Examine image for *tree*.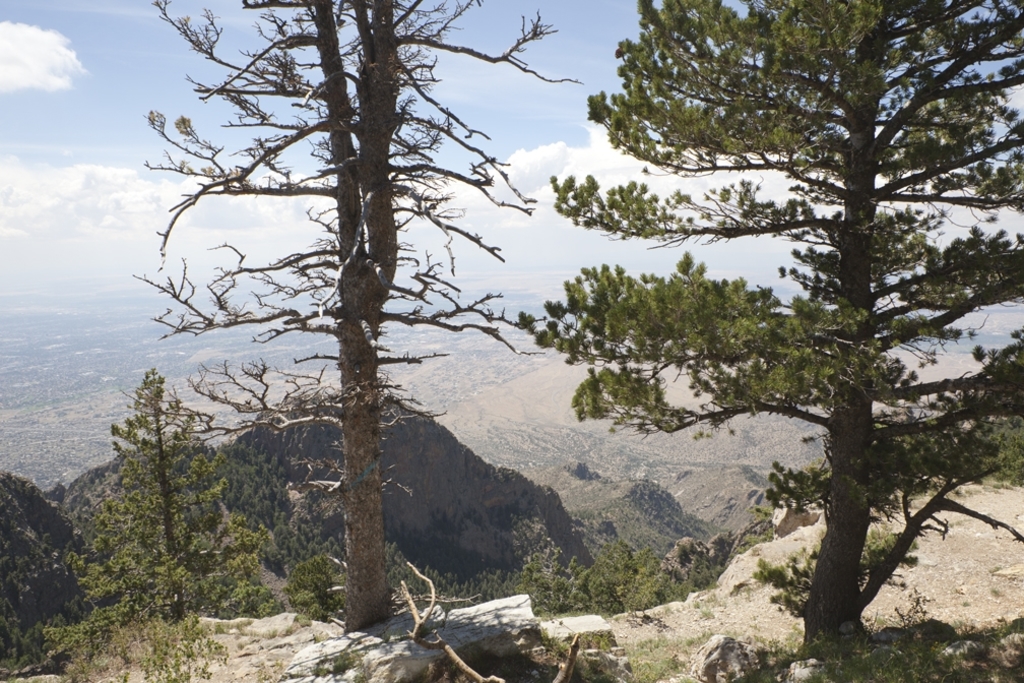
Examination result: (left=133, top=0, right=583, bottom=628).
